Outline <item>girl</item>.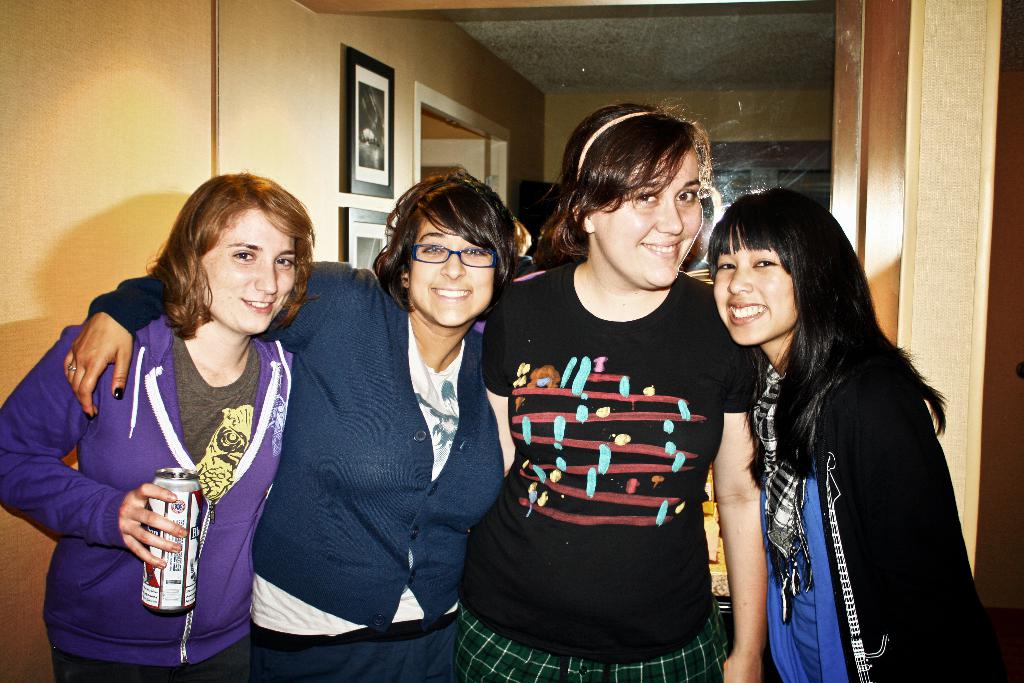
Outline: (left=709, top=188, right=991, bottom=682).
